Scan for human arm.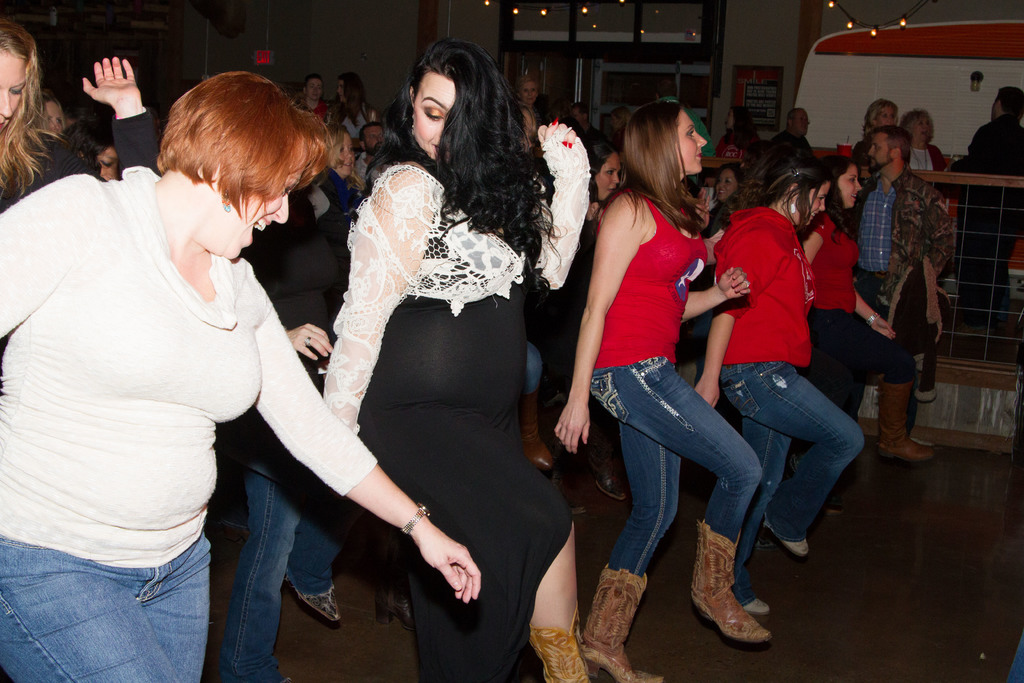
Scan result: (280,325,340,357).
